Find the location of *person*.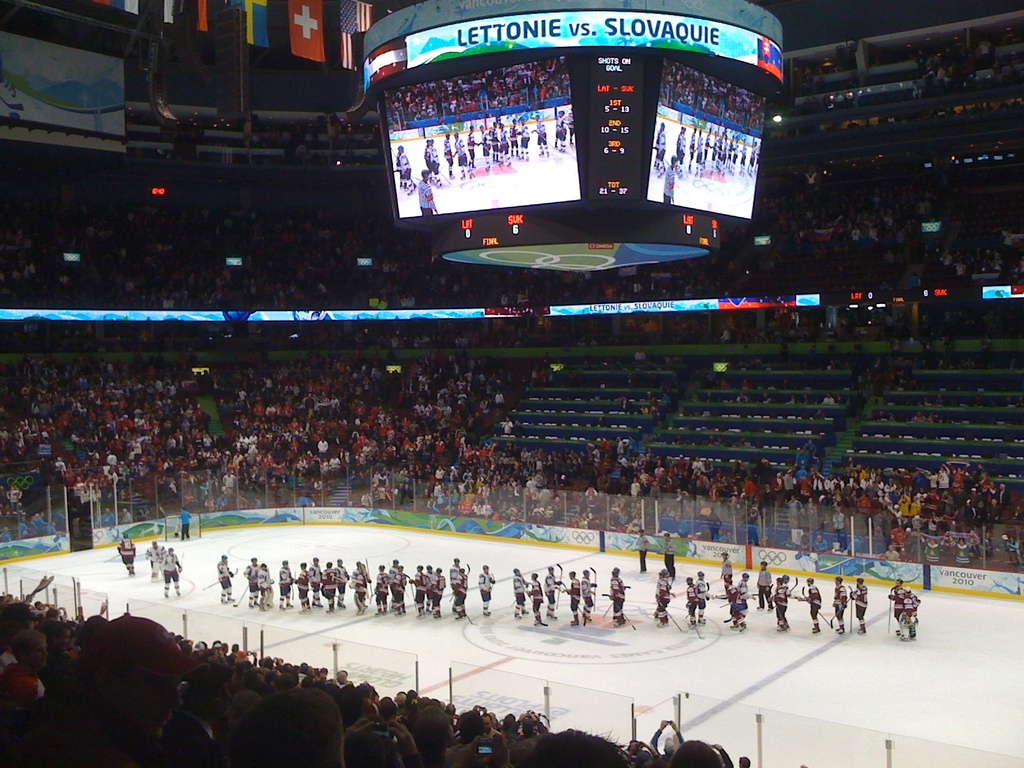
Location: 417, 171, 440, 214.
